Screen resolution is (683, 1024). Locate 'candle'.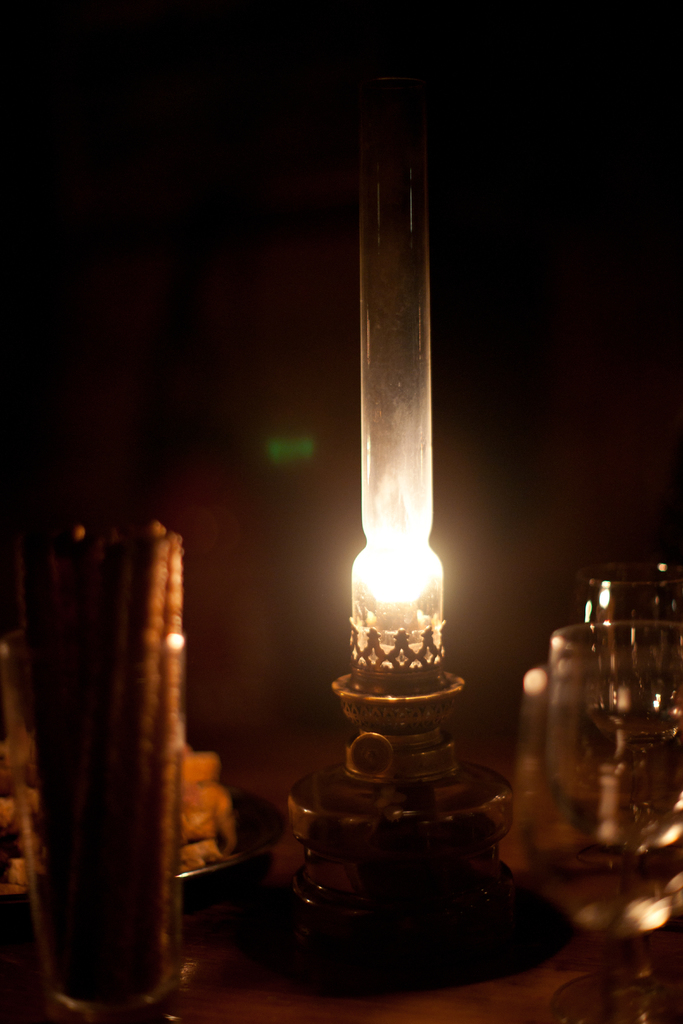
{"x1": 352, "y1": 474, "x2": 431, "y2": 666}.
